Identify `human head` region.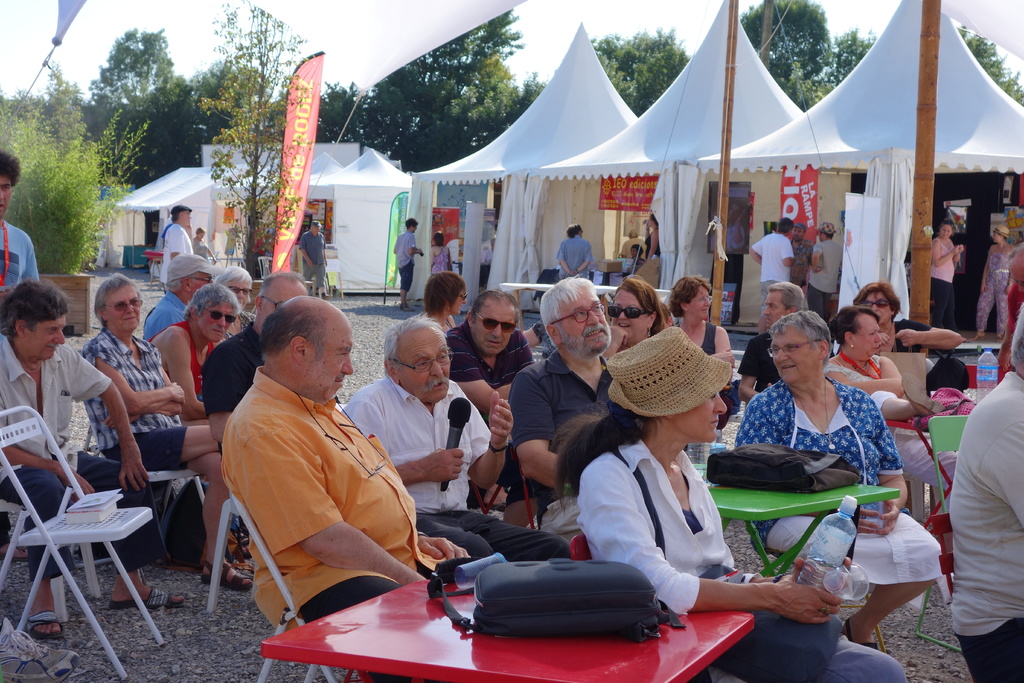
Region: bbox(158, 252, 212, 300).
